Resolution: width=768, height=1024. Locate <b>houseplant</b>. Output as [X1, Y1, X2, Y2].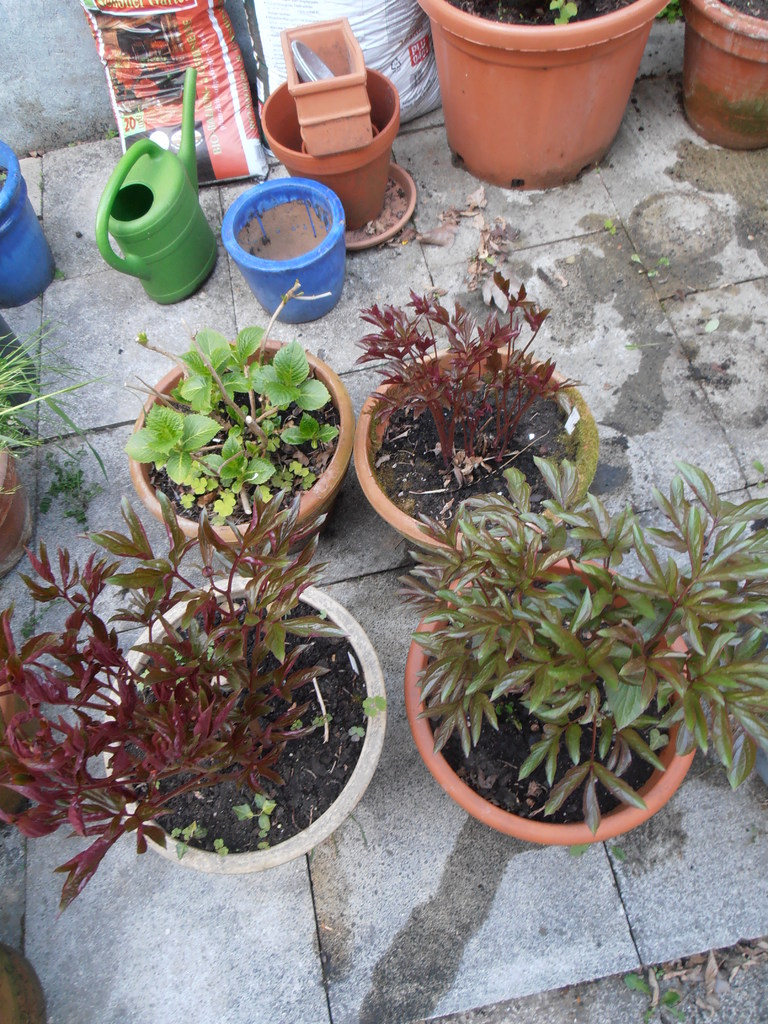
[0, 478, 388, 910].
